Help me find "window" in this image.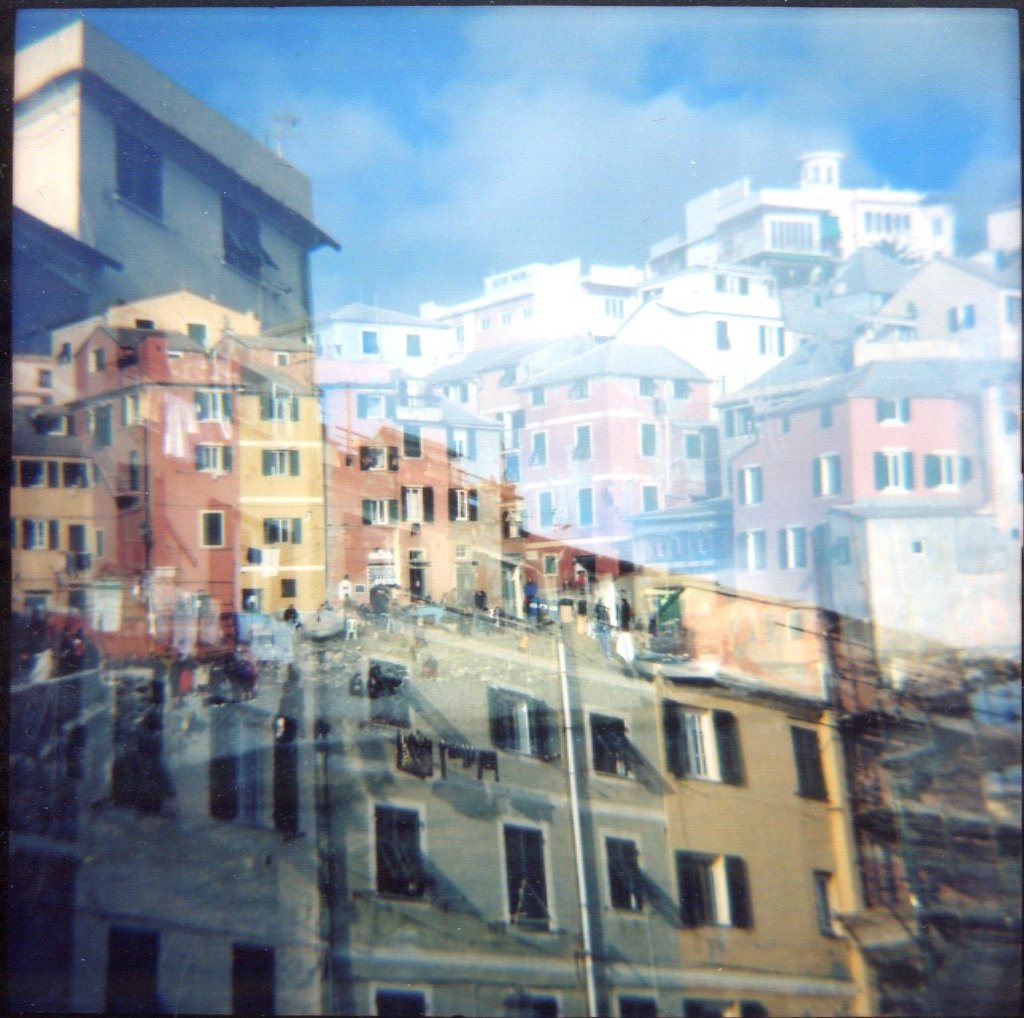
Found it: (197, 393, 239, 427).
